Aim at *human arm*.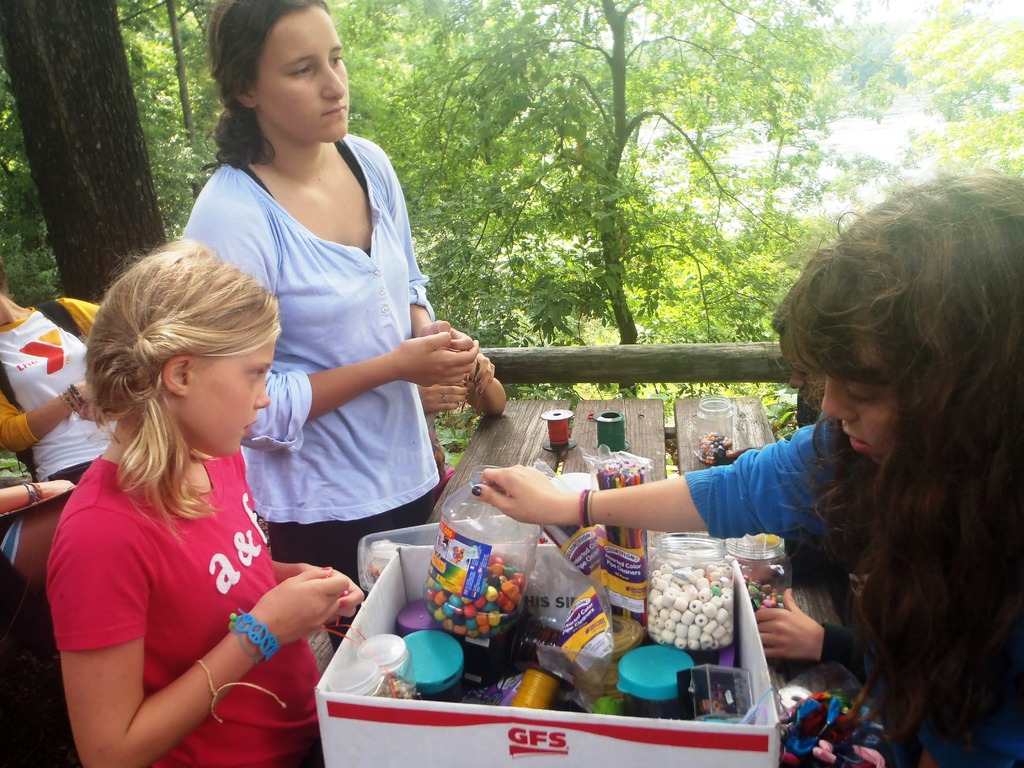
Aimed at [left=467, top=346, right=508, bottom=418].
